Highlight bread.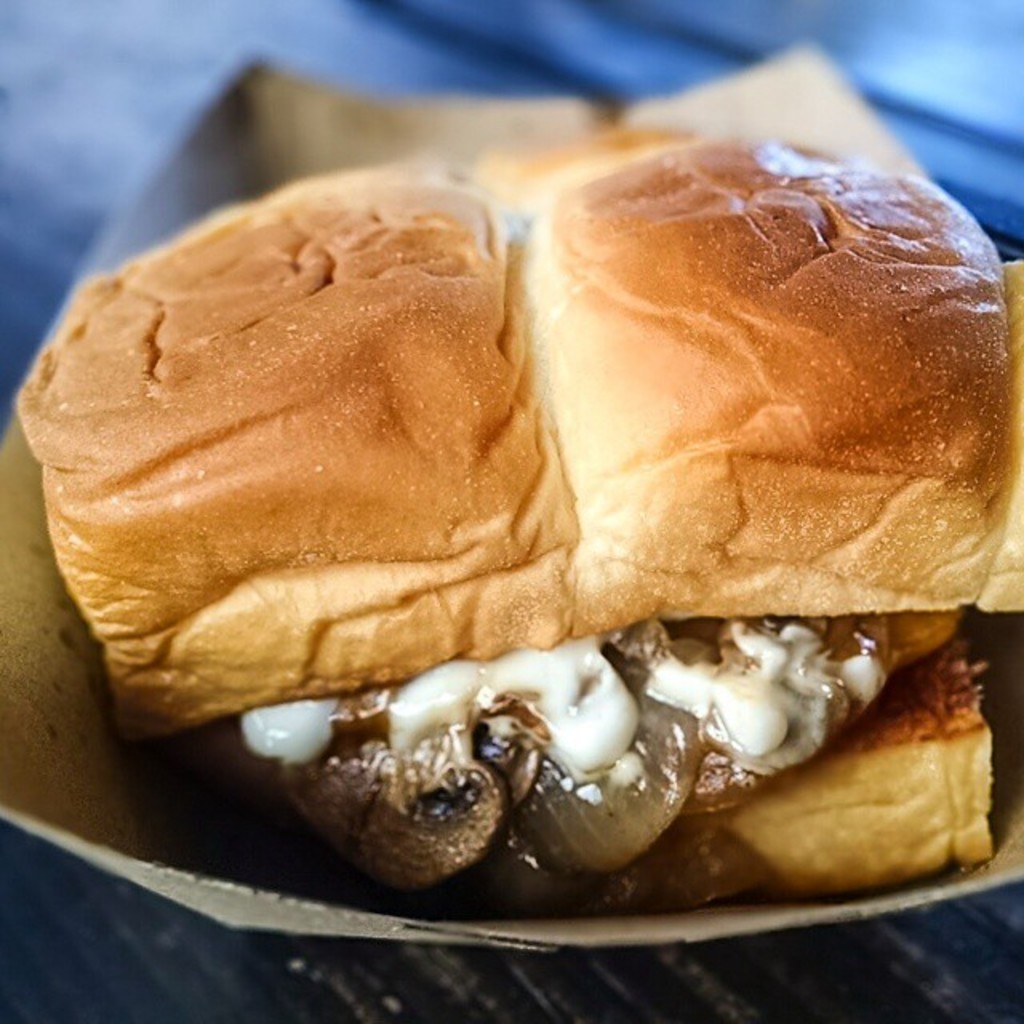
Highlighted region: Rect(622, 648, 1006, 893).
